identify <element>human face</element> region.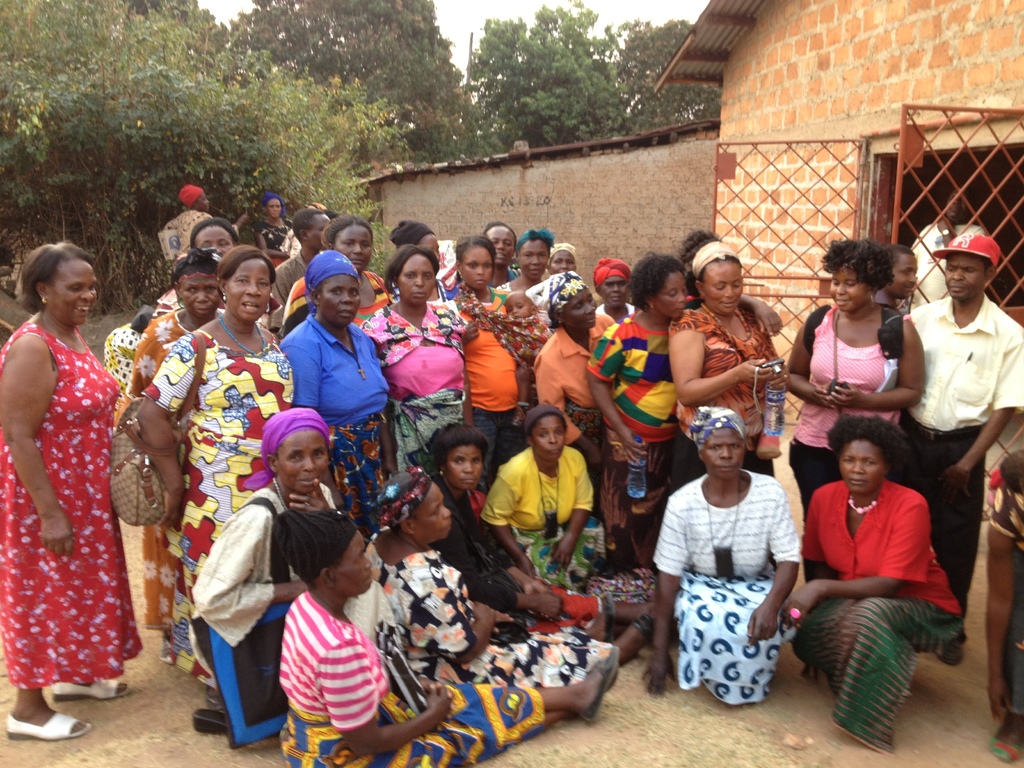
Region: box=[398, 255, 433, 304].
